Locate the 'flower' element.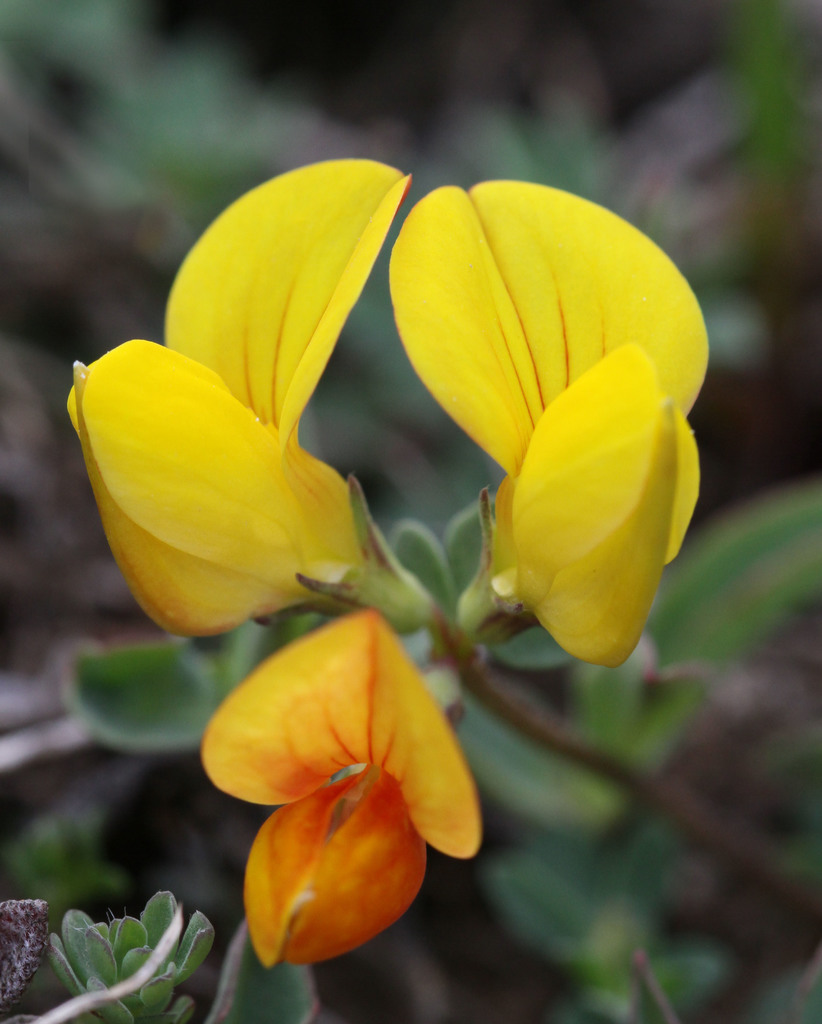
Element bbox: <region>65, 154, 410, 639</region>.
